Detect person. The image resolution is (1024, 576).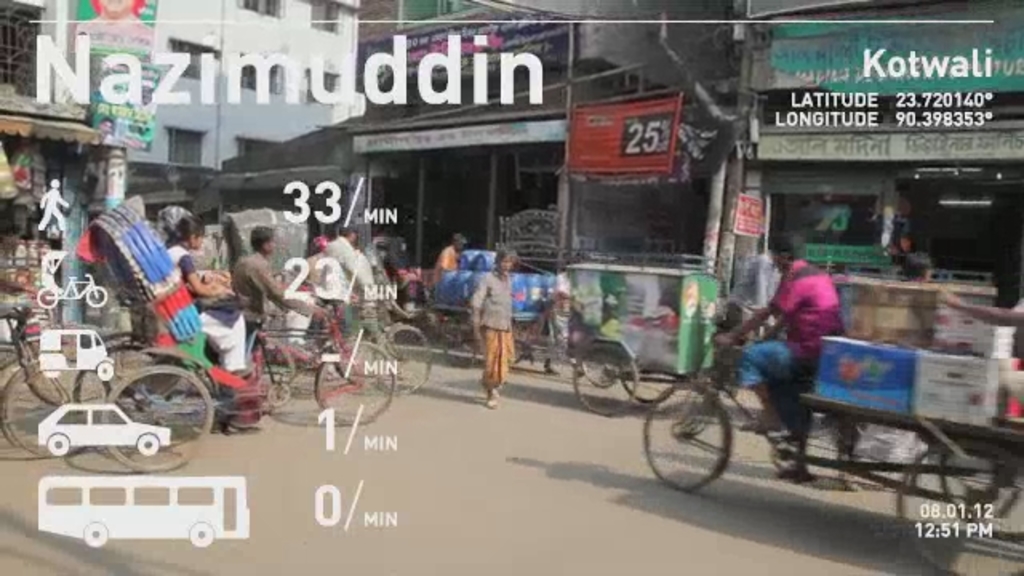
rect(851, 246, 938, 485).
